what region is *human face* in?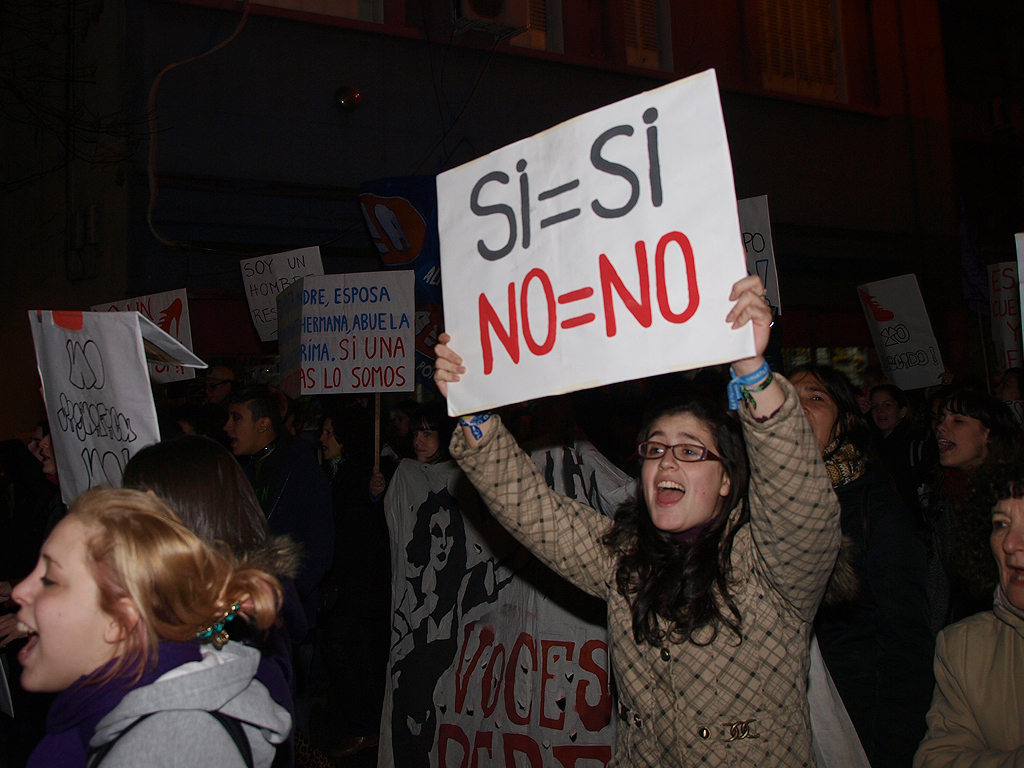
locate(26, 426, 42, 457).
